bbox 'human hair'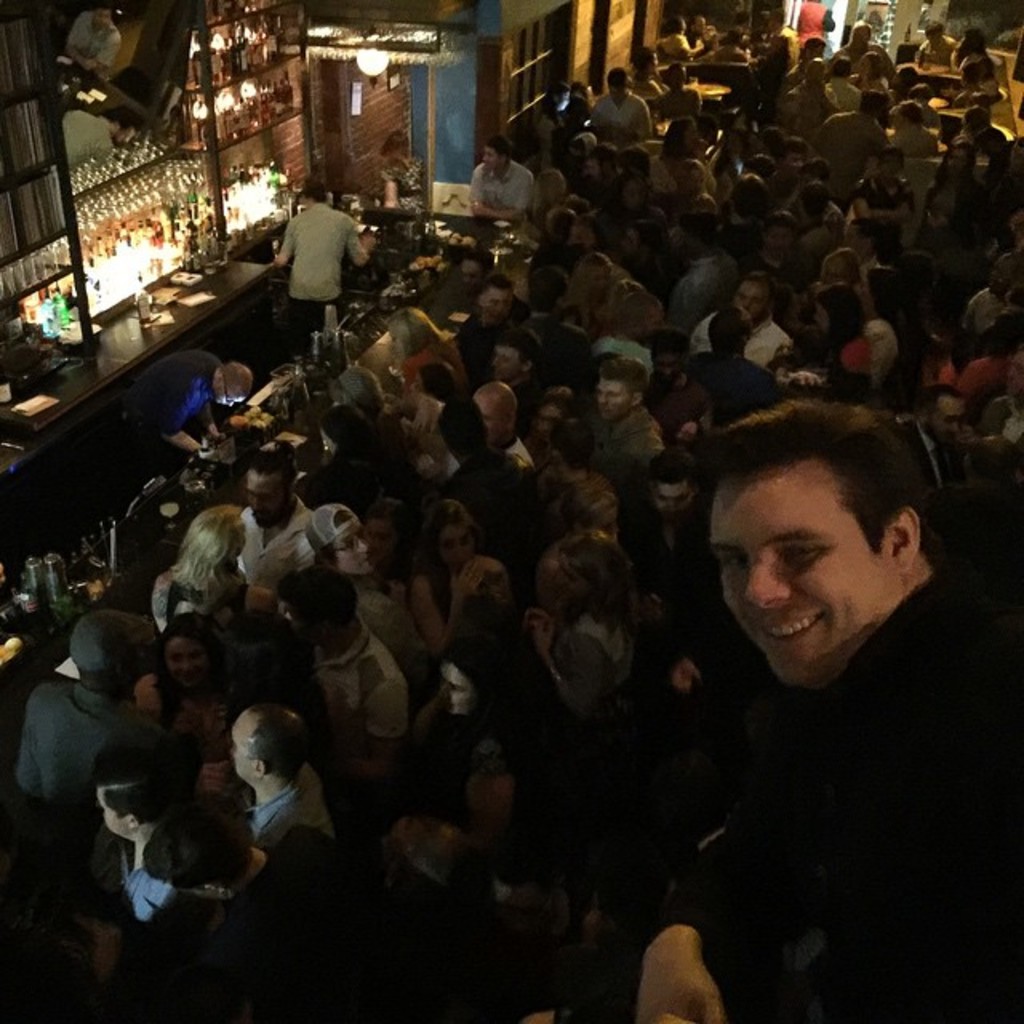
detection(307, 542, 339, 568)
